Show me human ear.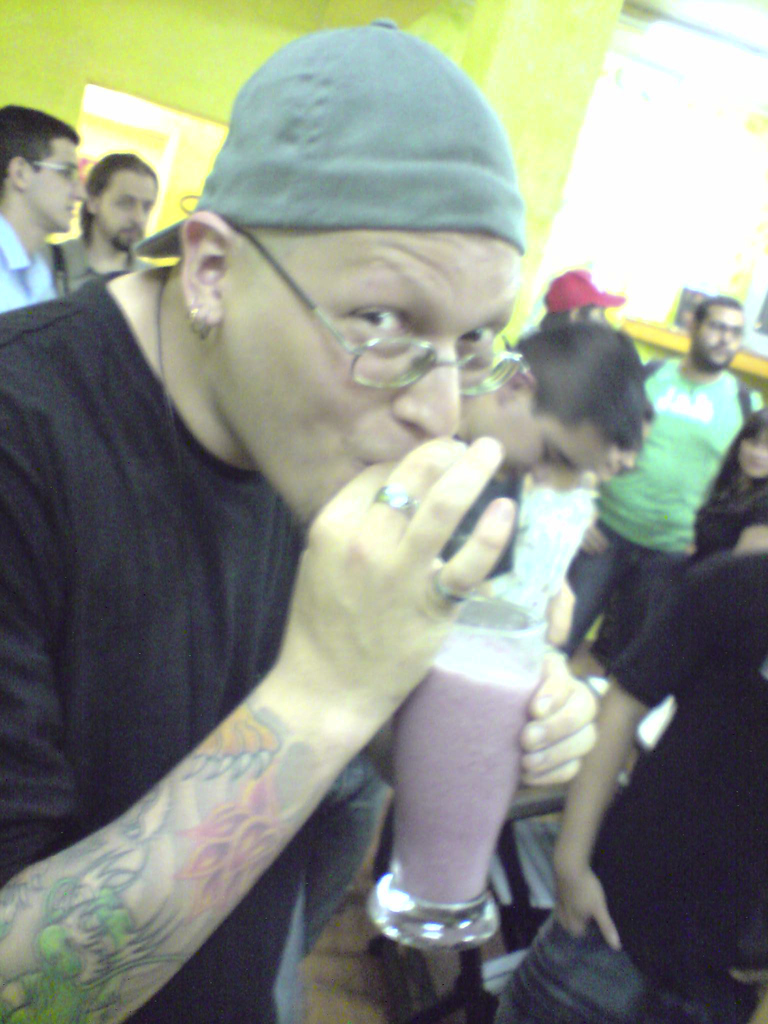
human ear is here: x1=84, y1=189, x2=100, y2=214.
